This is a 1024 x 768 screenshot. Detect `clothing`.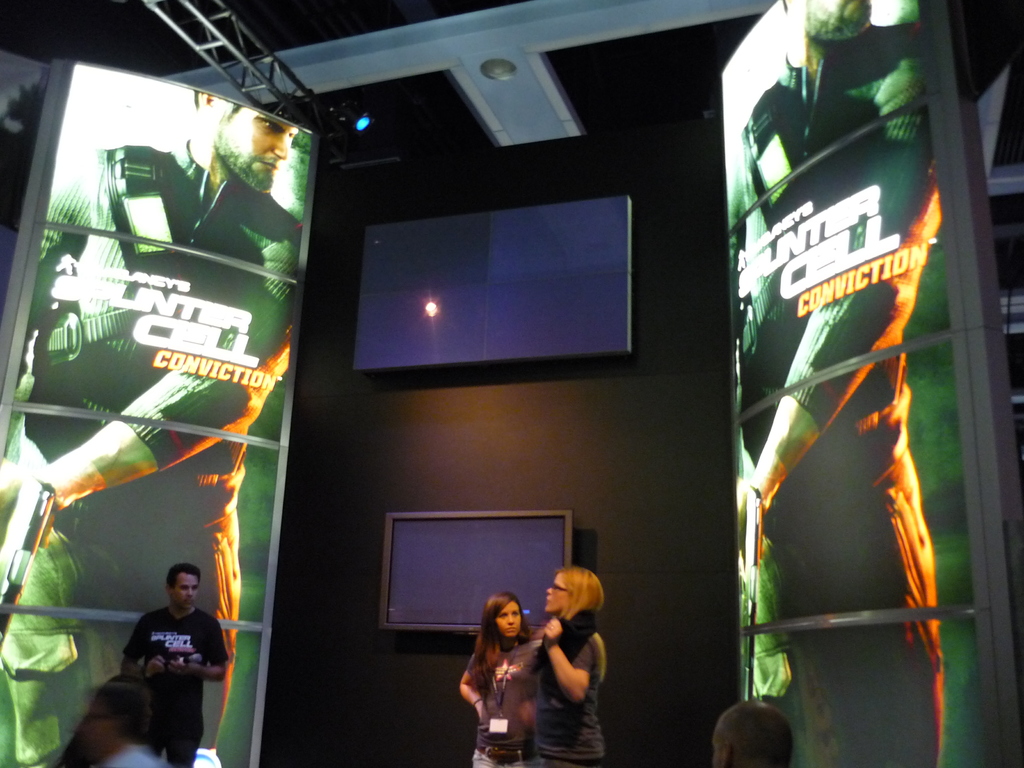
<bbox>104, 744, 159, 767</bbox>.
